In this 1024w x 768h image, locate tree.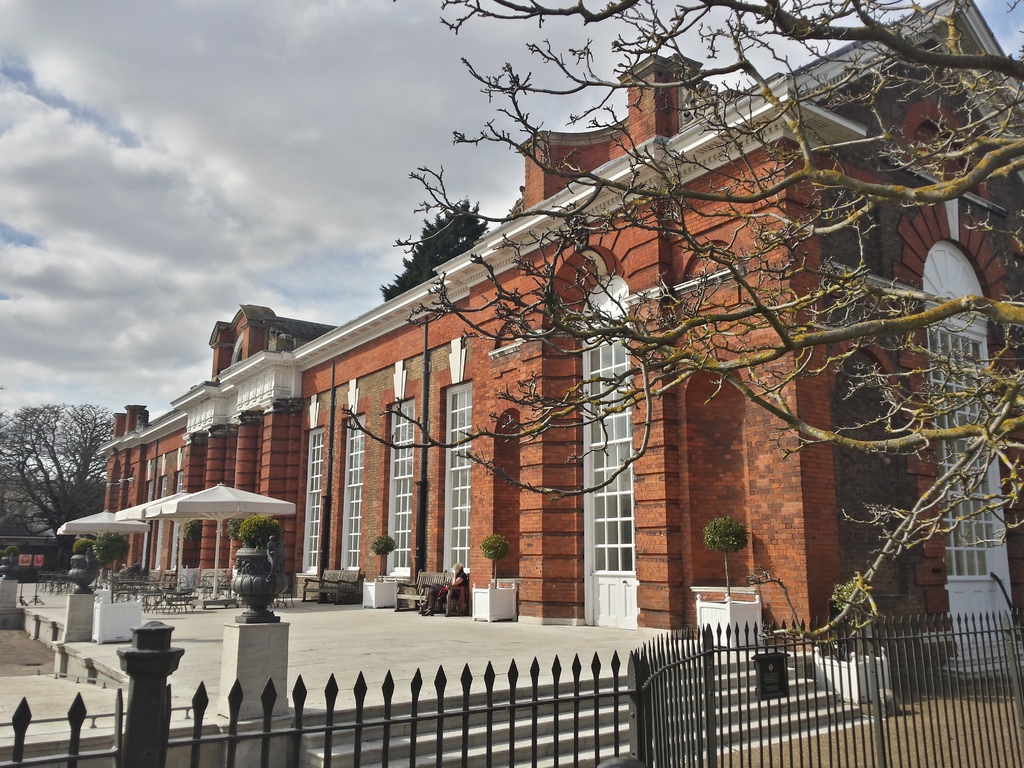
Bounding box: (337, 0, 1023, 663).
